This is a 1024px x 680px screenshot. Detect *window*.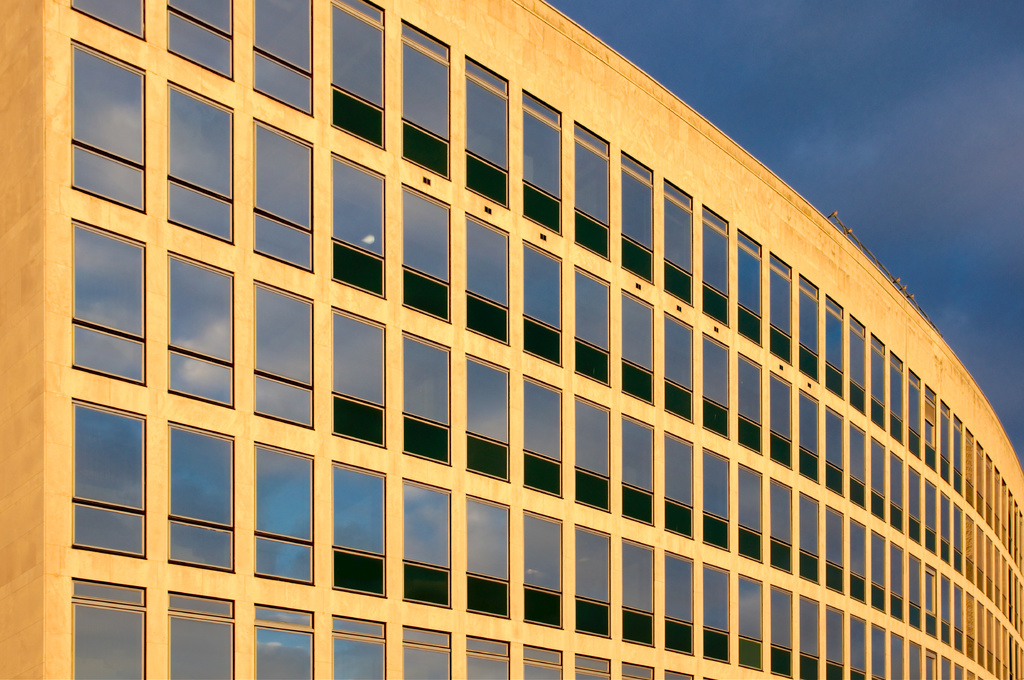
region(330, 613, 388, 679).
